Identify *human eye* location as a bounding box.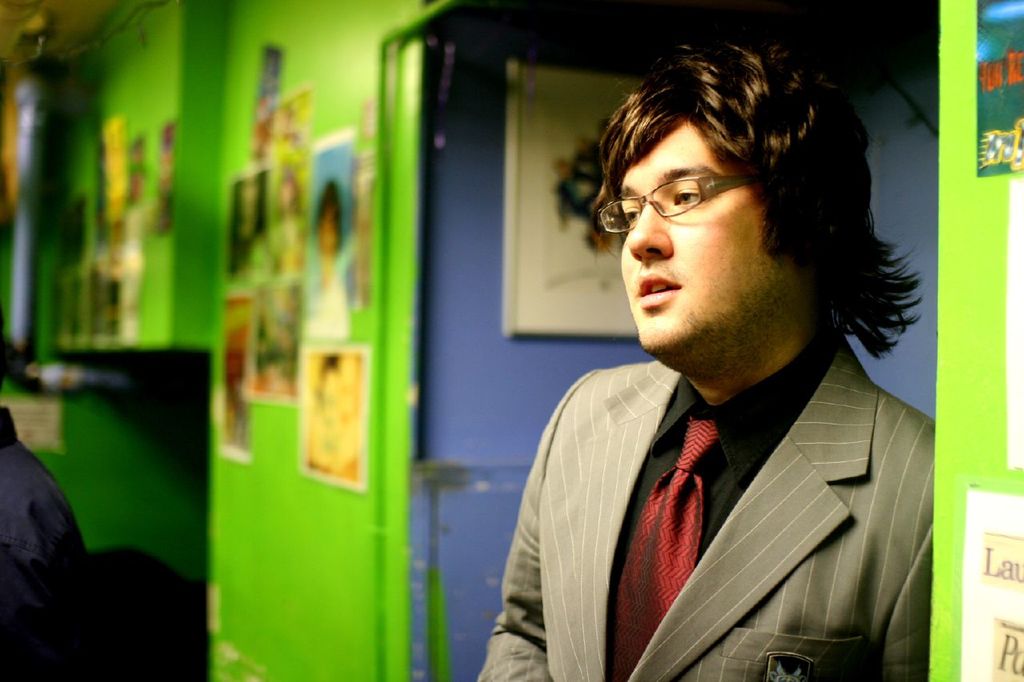
rect(617, 197, 642, 234).
